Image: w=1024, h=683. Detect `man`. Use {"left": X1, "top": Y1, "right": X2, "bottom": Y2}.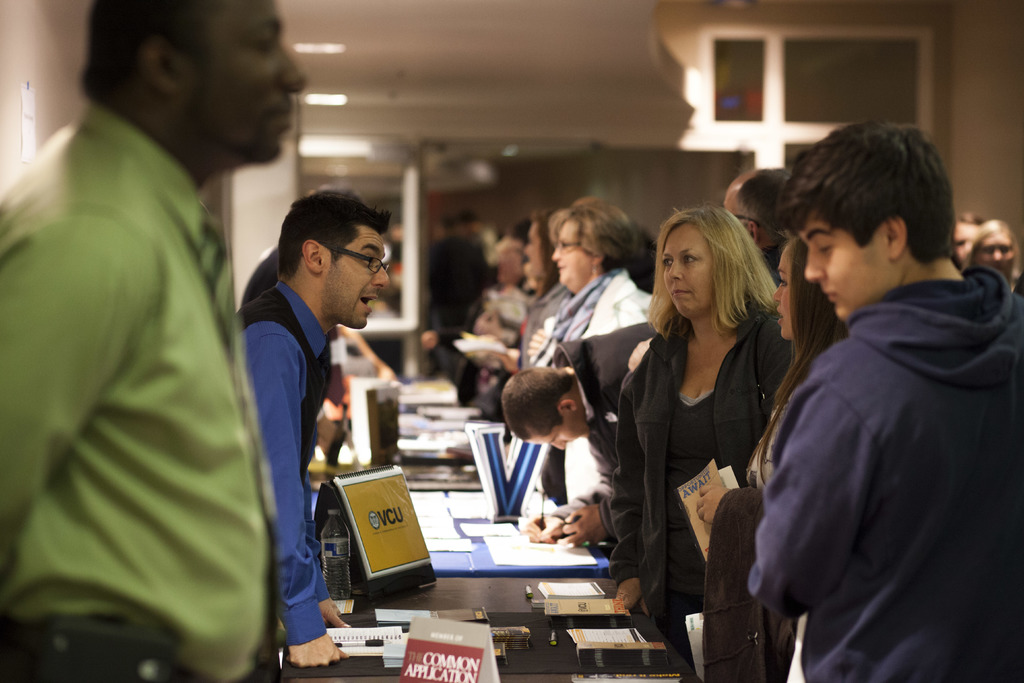
{"left": 0, "top": 0, "right": 308, "bottom": 682}.
